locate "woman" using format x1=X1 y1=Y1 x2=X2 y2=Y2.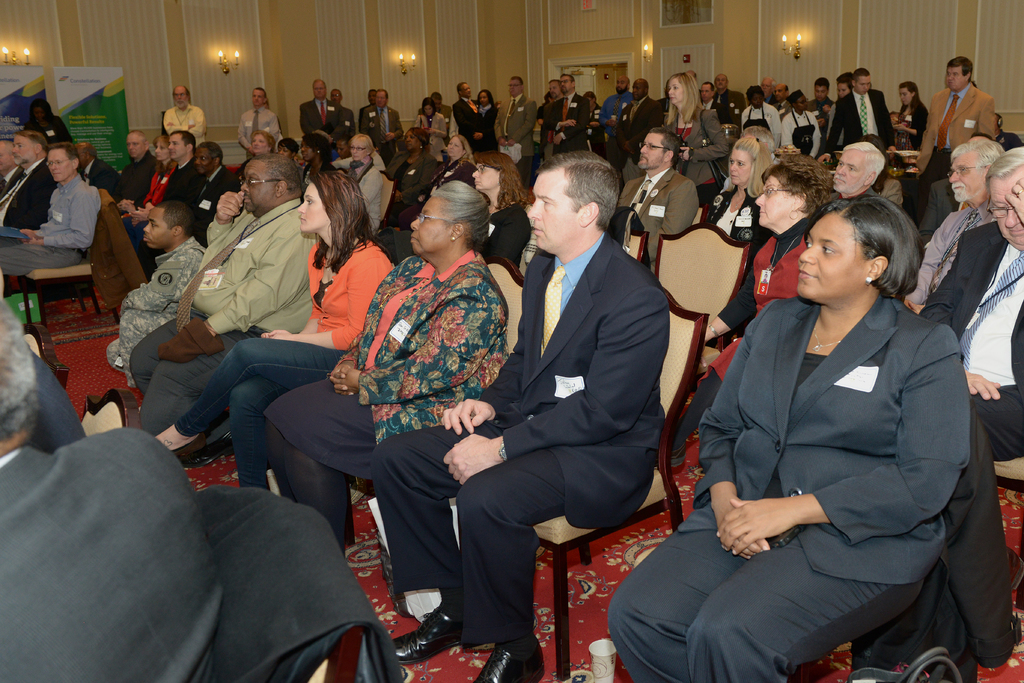
x1=332 y1=130 x2=385 y2=233.
